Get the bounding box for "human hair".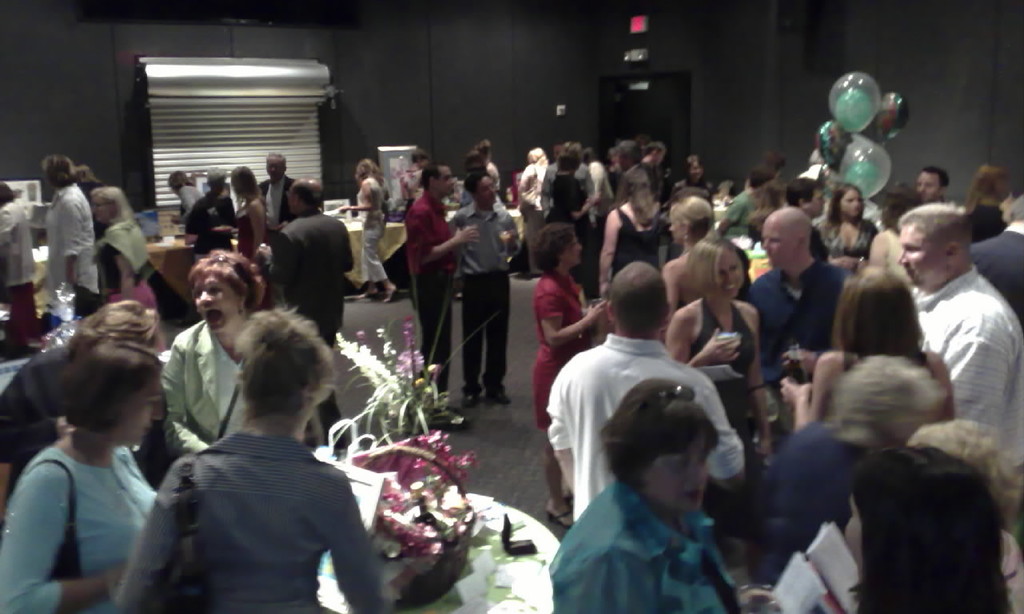
{"left": 179, "top": 249, "right": 260, "bottom": 324}.
